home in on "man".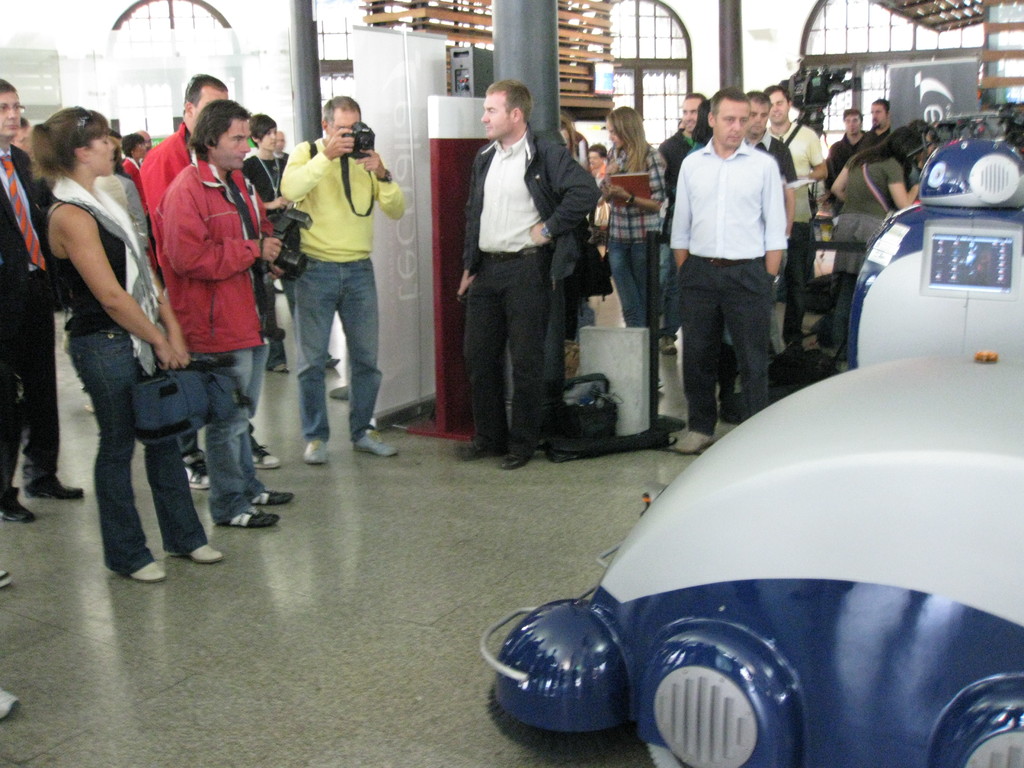
Homed in at bbox=(726, 92, 796, 356).
